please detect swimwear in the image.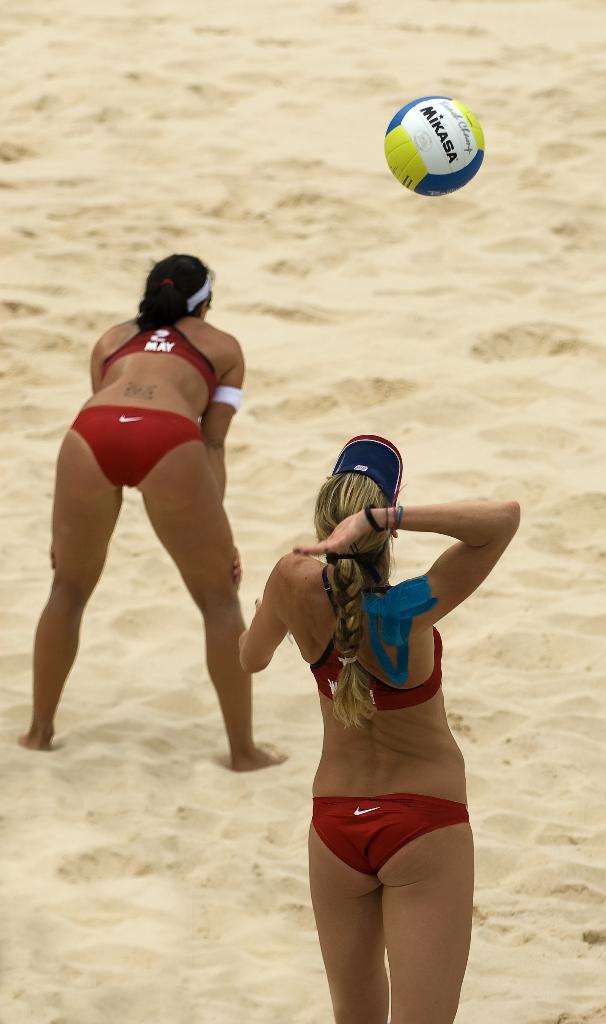
left=102, top=309, right=218, bottom=397.
